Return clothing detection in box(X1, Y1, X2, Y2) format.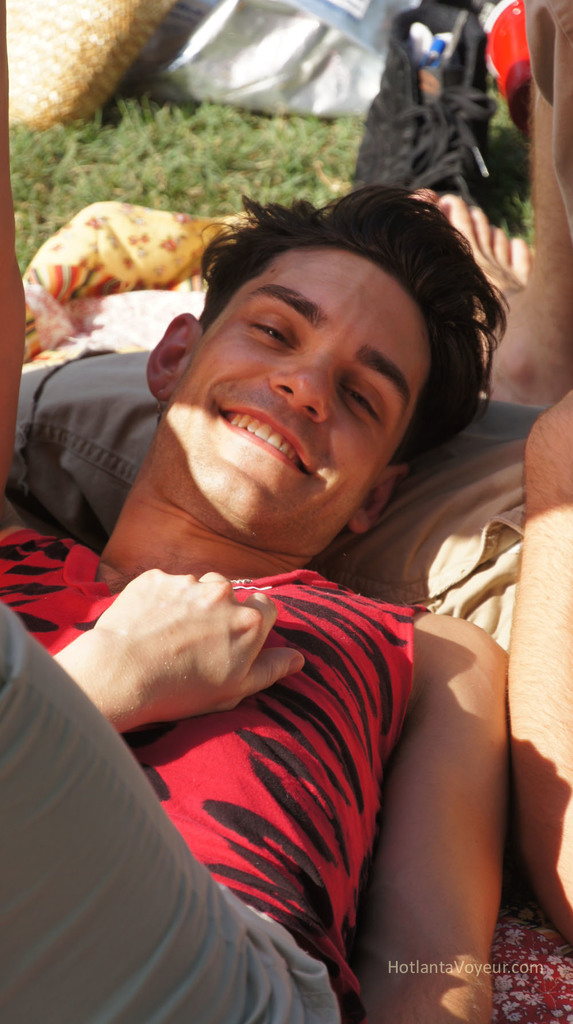
box(35, 493, 446, 1007).
